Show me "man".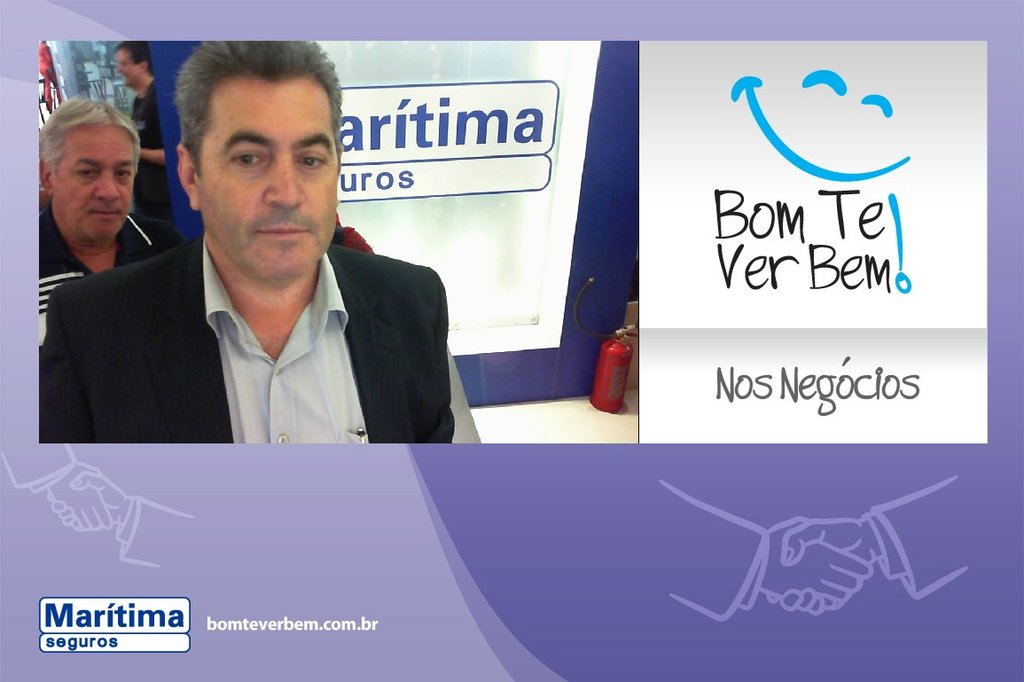
"man" is here: [x1=33, y1=67, x2=473, y2=466].
